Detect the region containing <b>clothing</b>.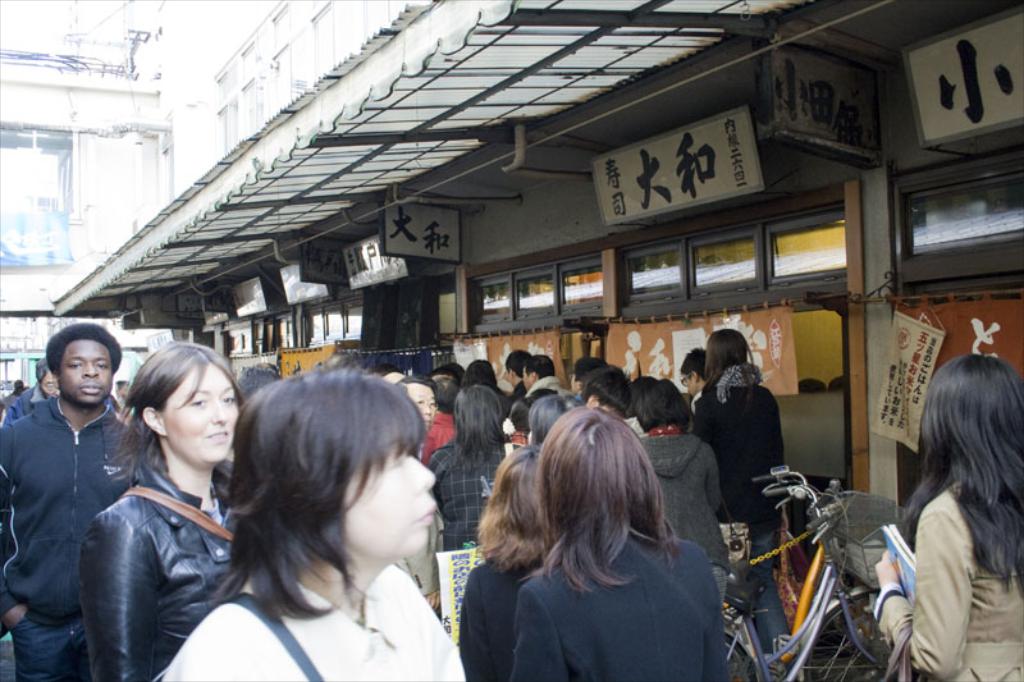
(155, 567, 465, 681).
